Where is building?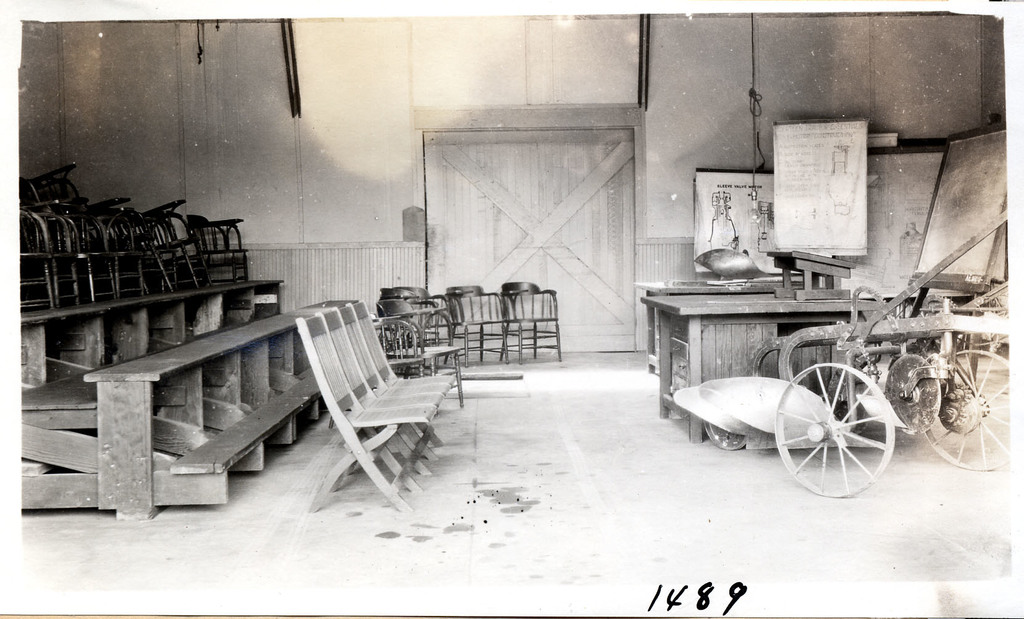
<bbox>18, 12, 1010, 586</bbox>.
